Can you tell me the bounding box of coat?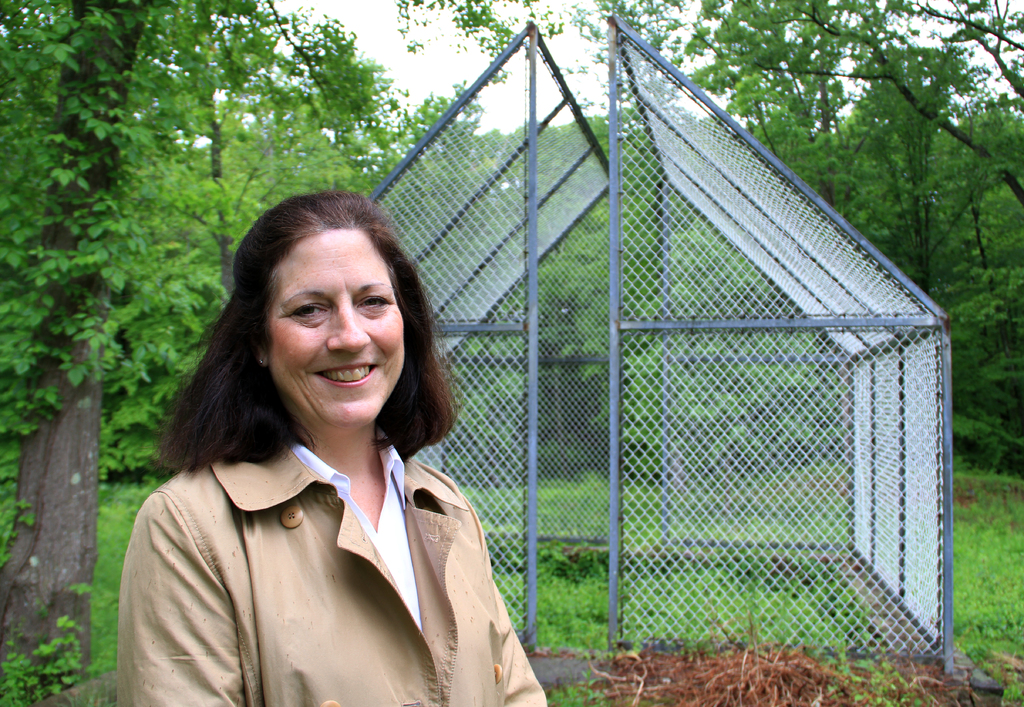
detection(129, 427, 557, 706).
